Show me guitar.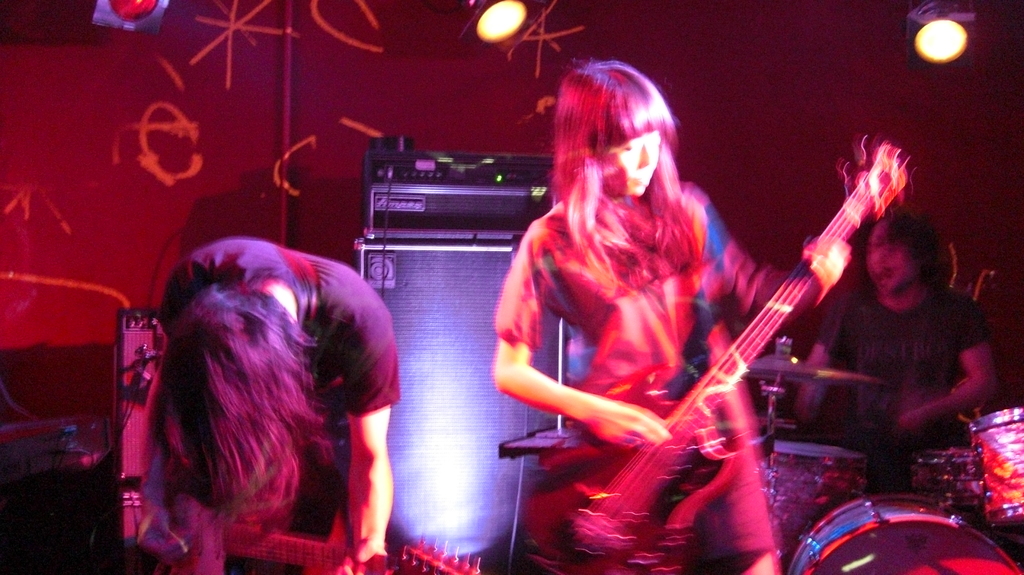
guitar is here: bbox=(523, 131, 918, 574).
